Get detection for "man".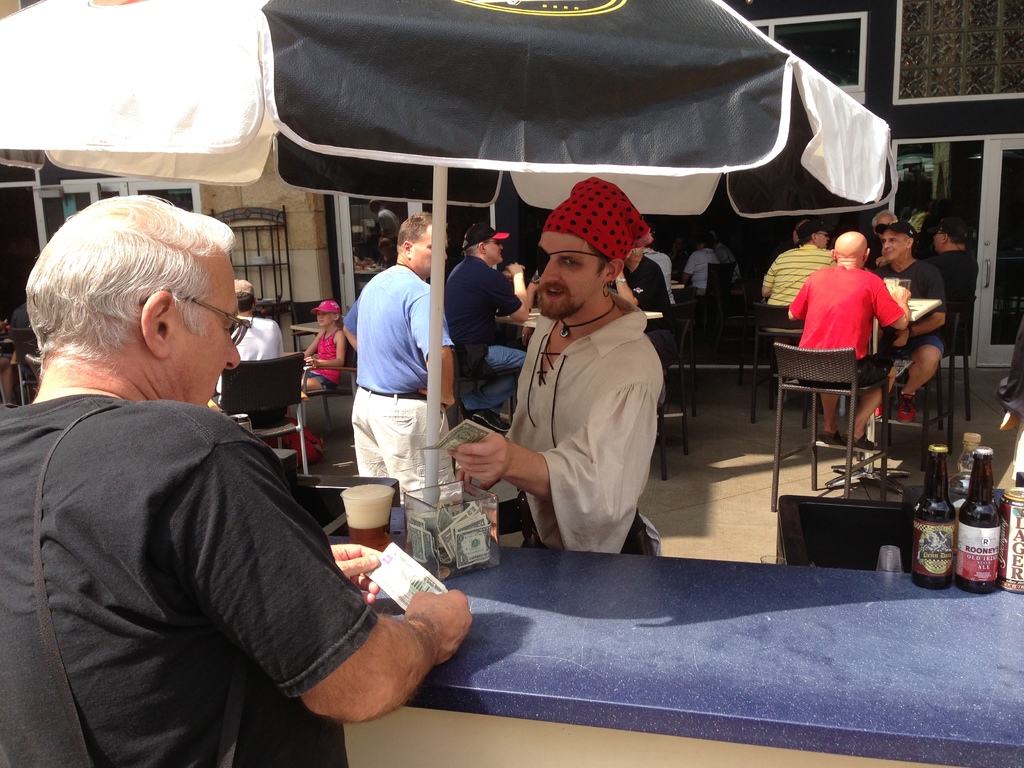
Detection: bbox(871, 207, 906, 239).
